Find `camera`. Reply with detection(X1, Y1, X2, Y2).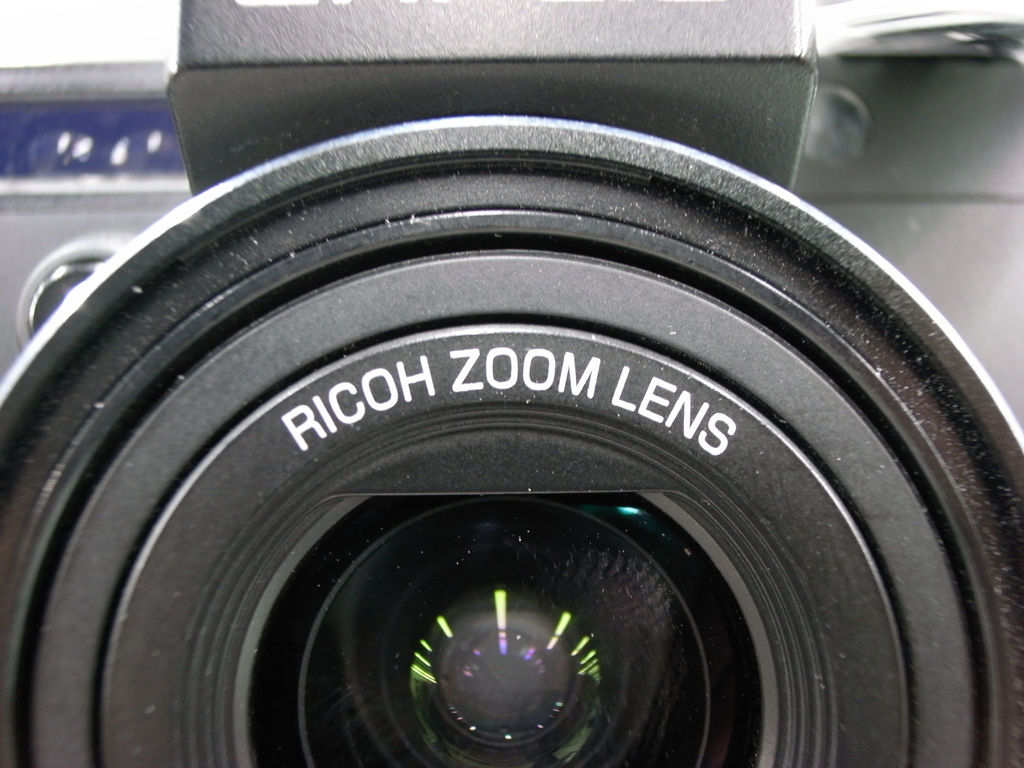
detection(0, 0, 1023, 767).
